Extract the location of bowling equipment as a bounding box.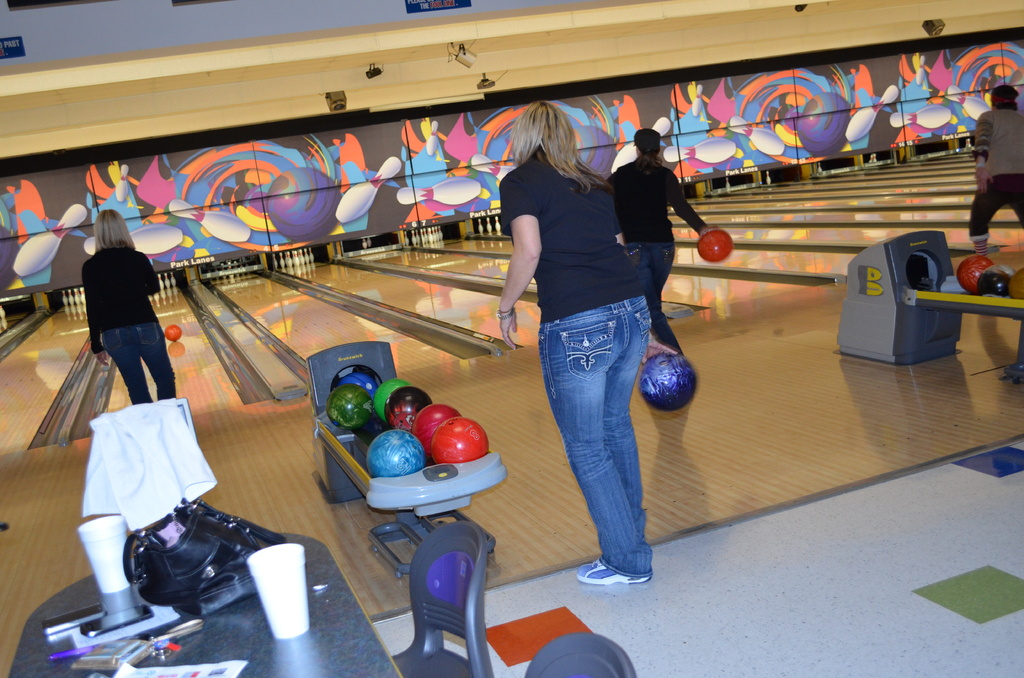
{"x1": 479, "y1": 220, "x2": 486, "y2": 241}.
